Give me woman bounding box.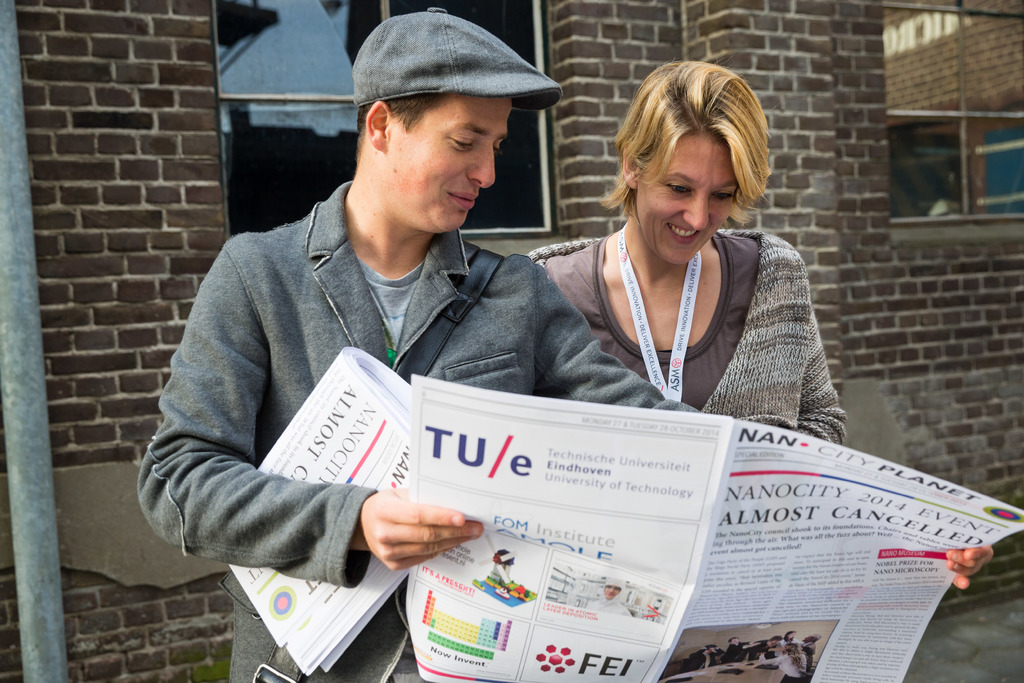
(x1=503, y1=49, x2=840, y2=454).
